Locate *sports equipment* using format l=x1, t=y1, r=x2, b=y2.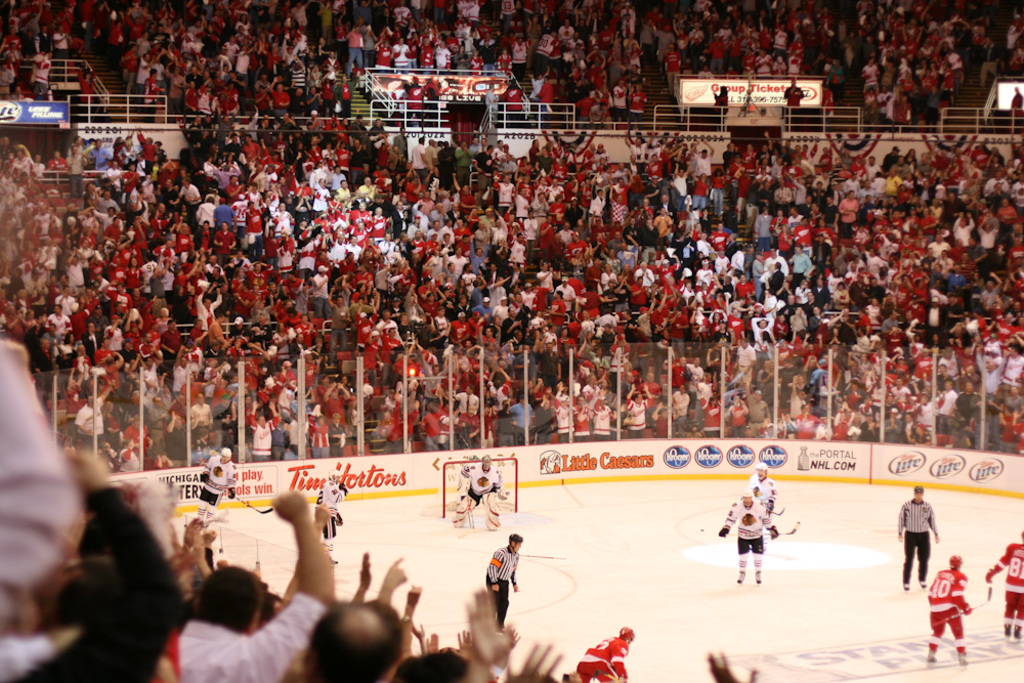
l=725, t=518, r=802, b=535.
